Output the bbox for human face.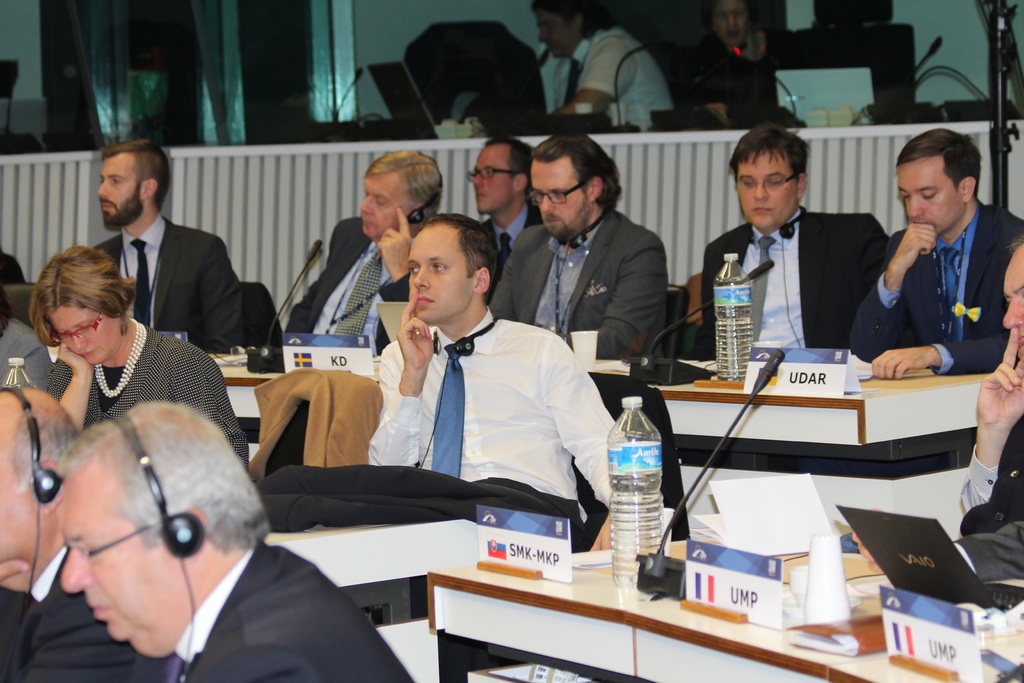
pyautogui.locateOnScreen(408, 220, 475, 320).
